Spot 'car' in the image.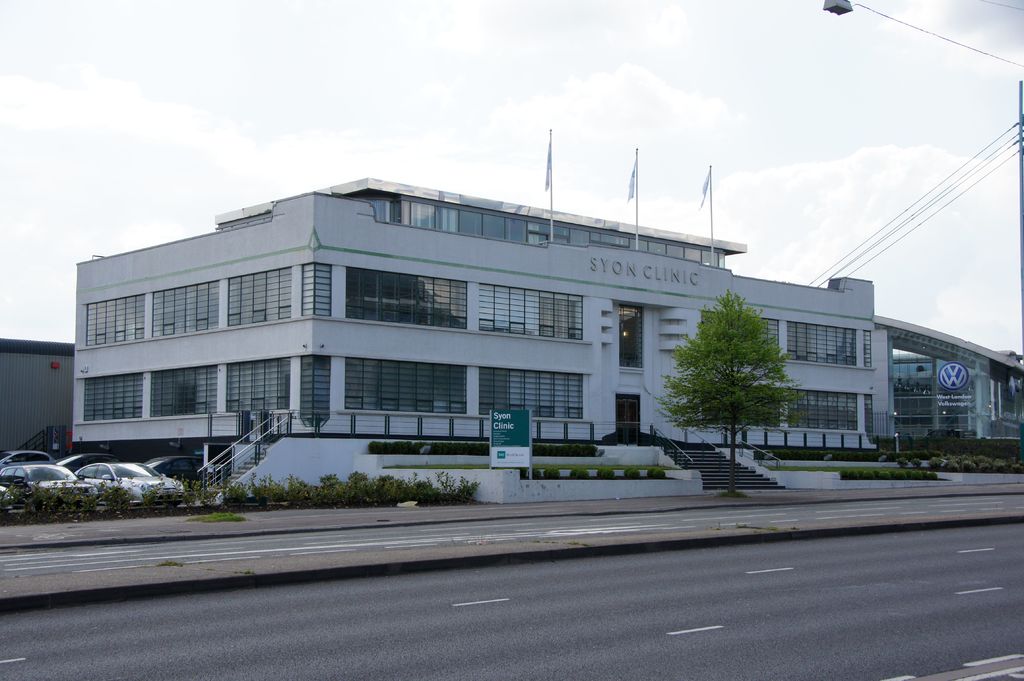
'car' found at 144 458 211 482.
